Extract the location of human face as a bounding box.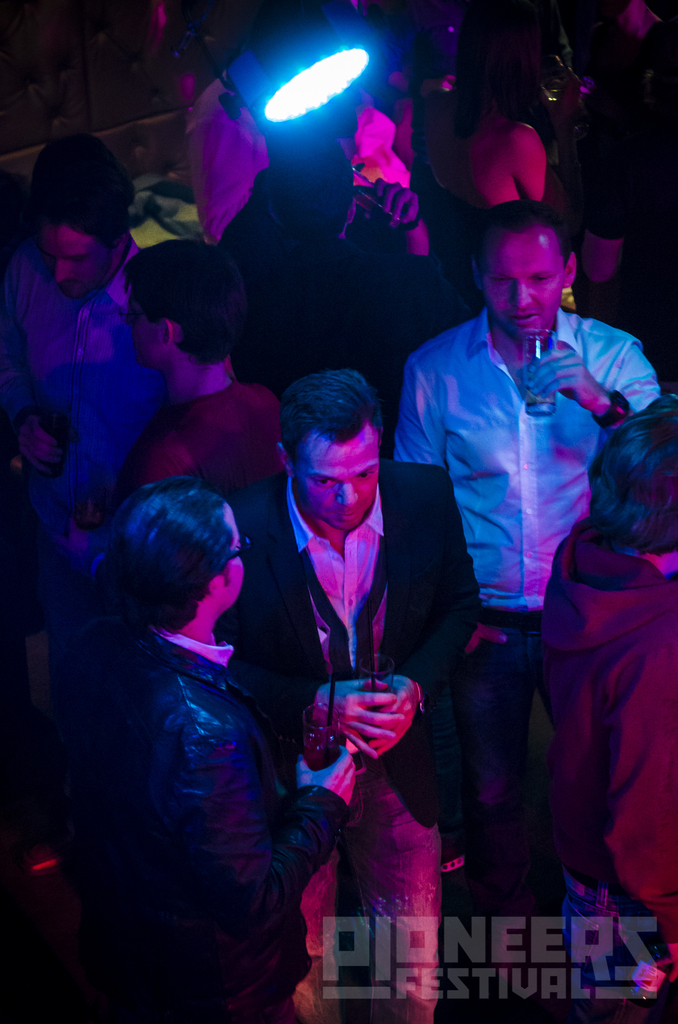
{"left": 231, "top": 509, "right": 243, "bottom": 594}.
